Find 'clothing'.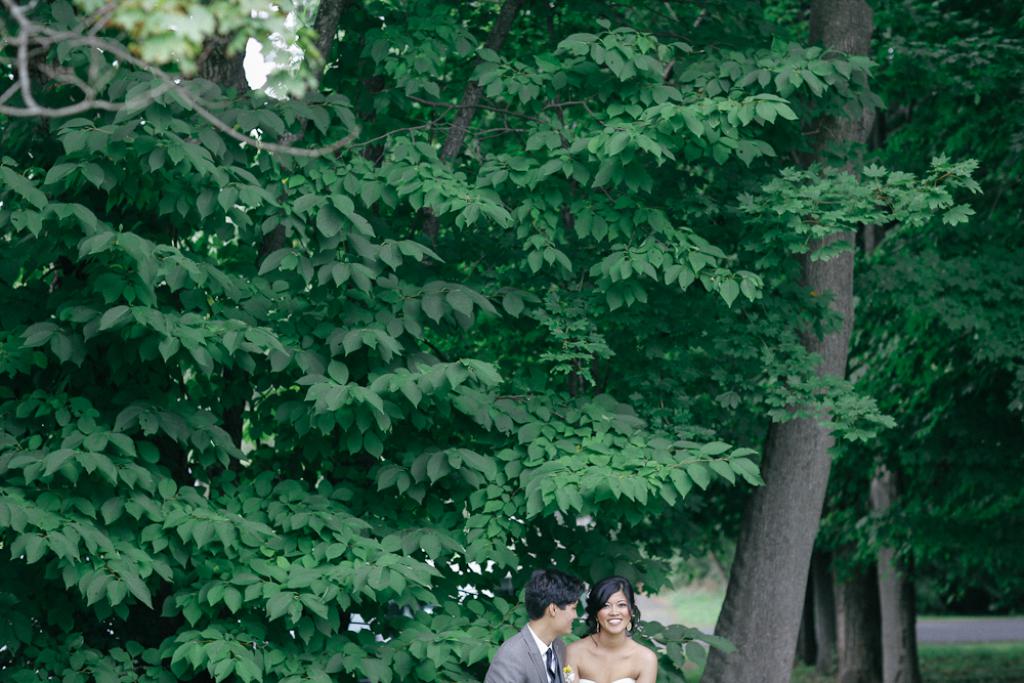
left=485, top=626, right=566, bottom=682.
